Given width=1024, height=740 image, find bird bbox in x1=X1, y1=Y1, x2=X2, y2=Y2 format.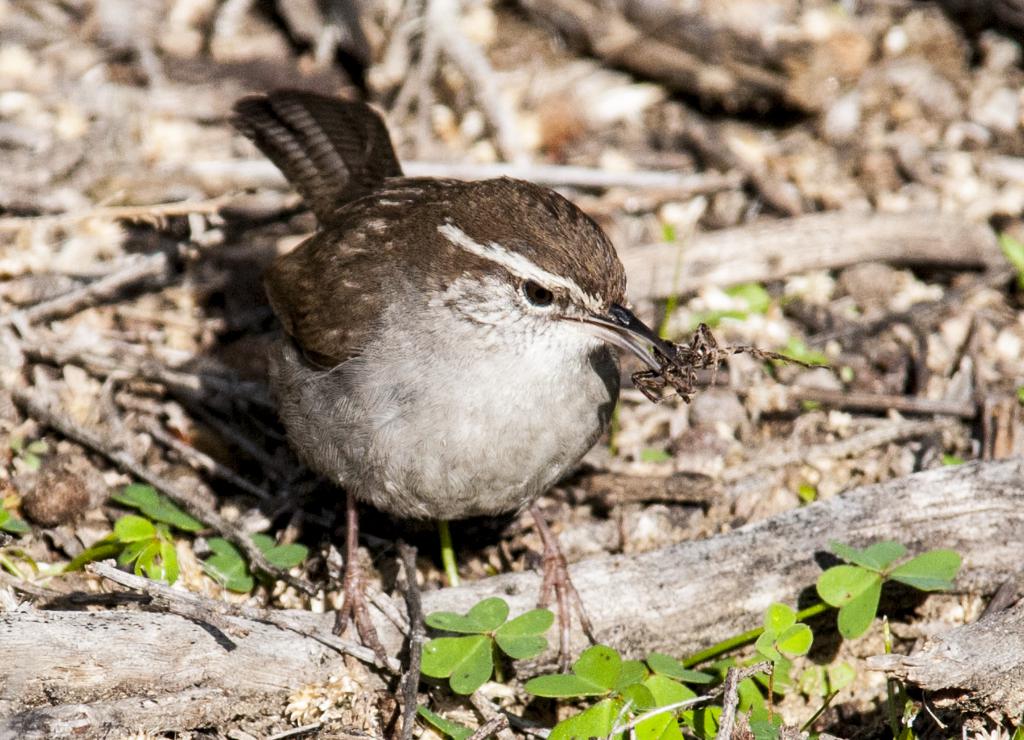
x1=216, y1=80, x2=698, y2=694.
